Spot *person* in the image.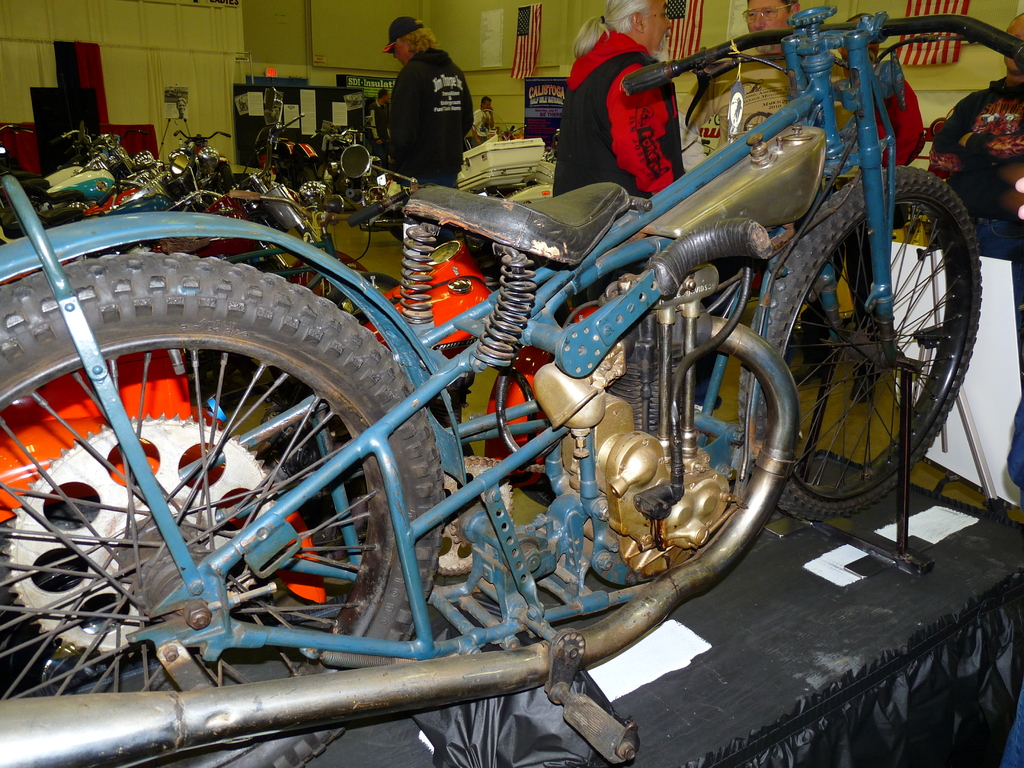
*person* found at [x1=467, y1=97, x2=502, y2=150].
